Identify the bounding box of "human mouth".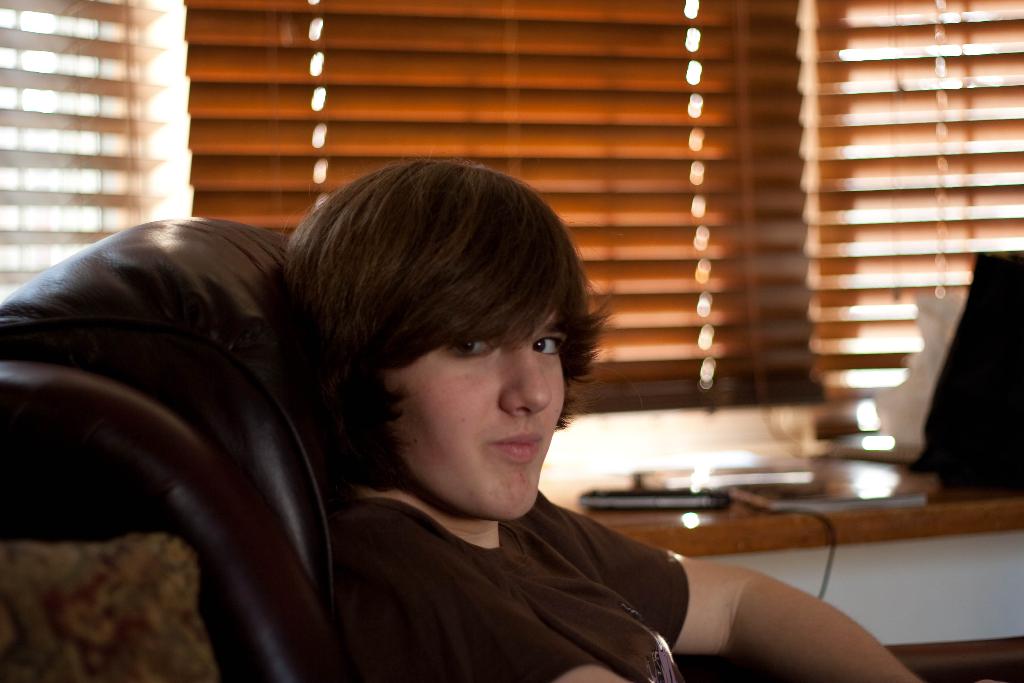
{"x1": 492, "y1": 434, "x2": 545, "y2": 459}.
